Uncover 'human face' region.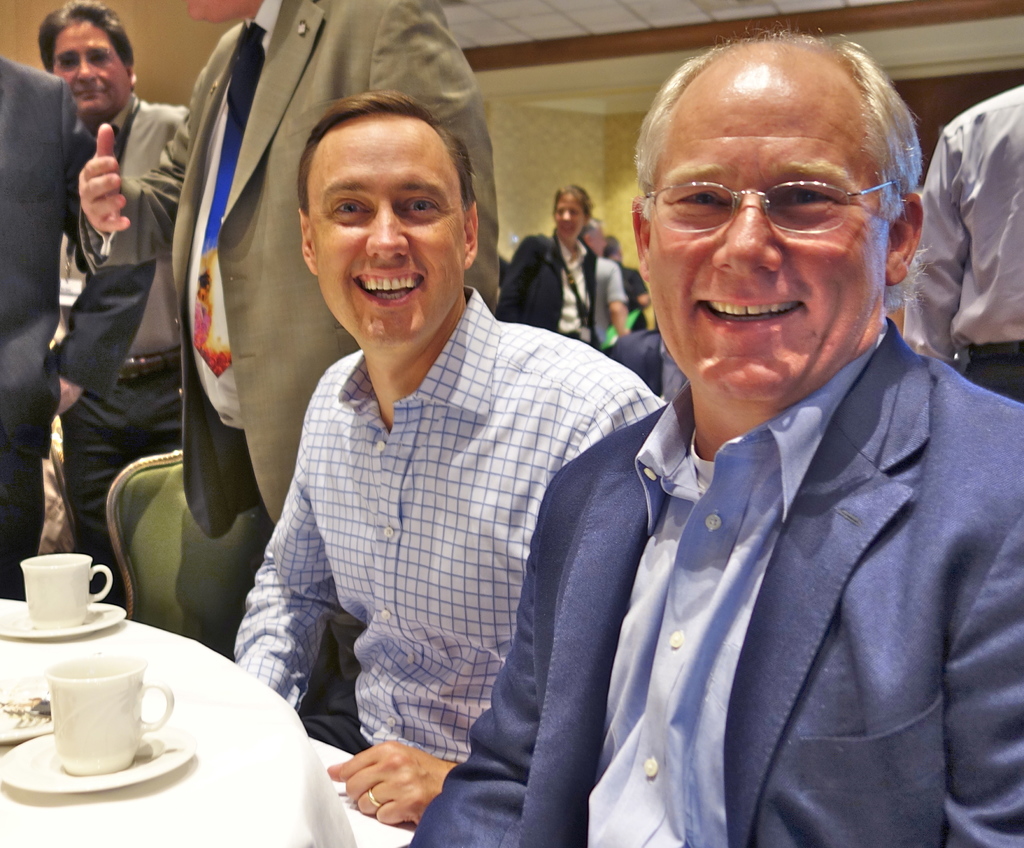
Uncovered: 555:198:581:236.
